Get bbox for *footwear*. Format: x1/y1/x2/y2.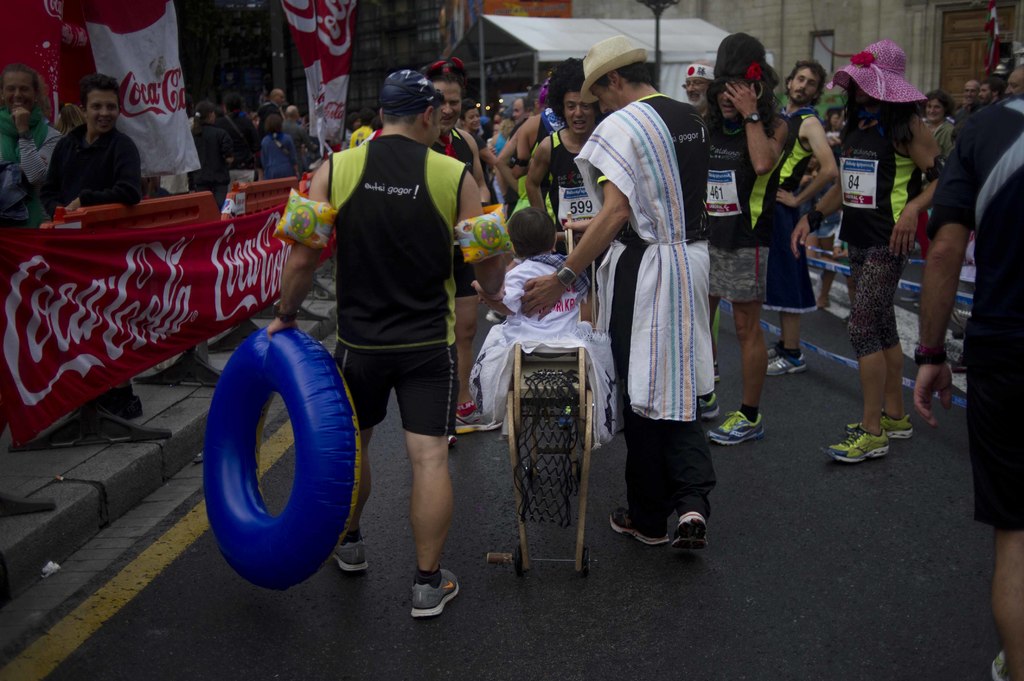
443/429/464/442.
